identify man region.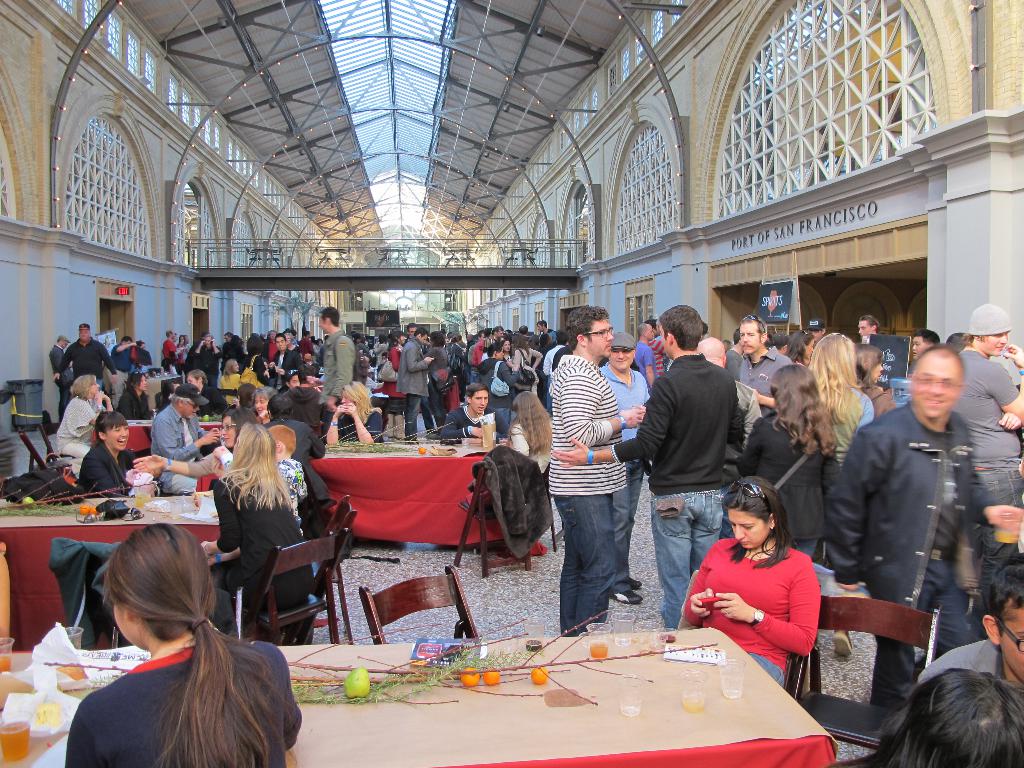
Region: bbox=(856, 308, 884, 349).
